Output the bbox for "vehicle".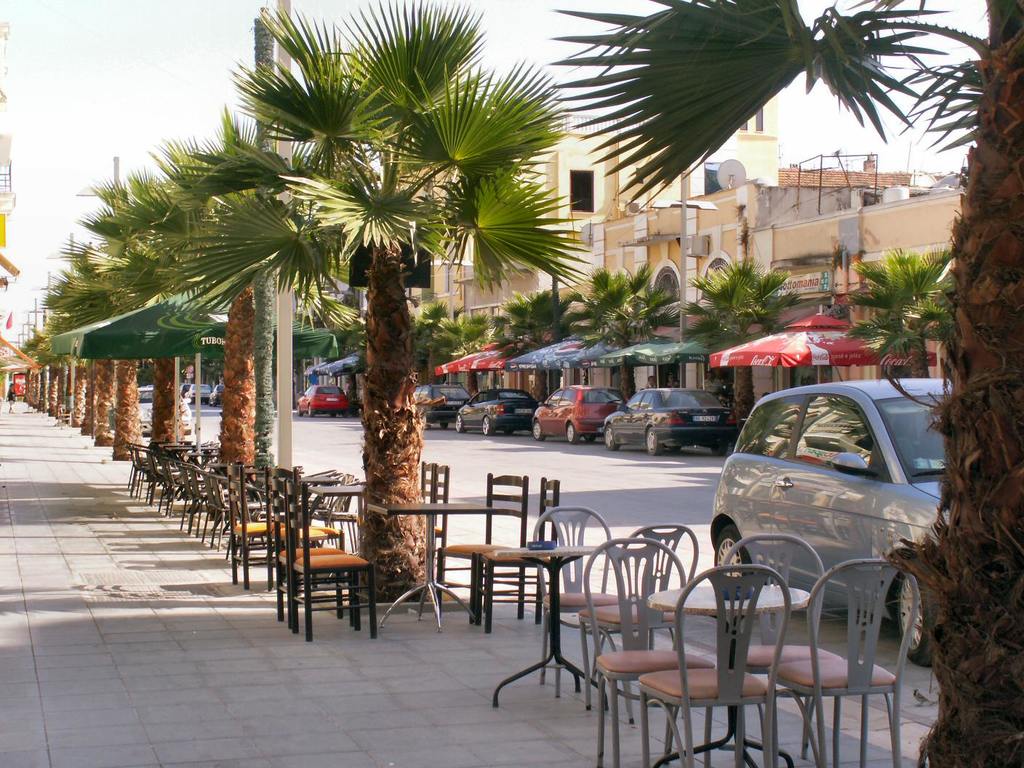
bbox(133, 383, 193, 433).
